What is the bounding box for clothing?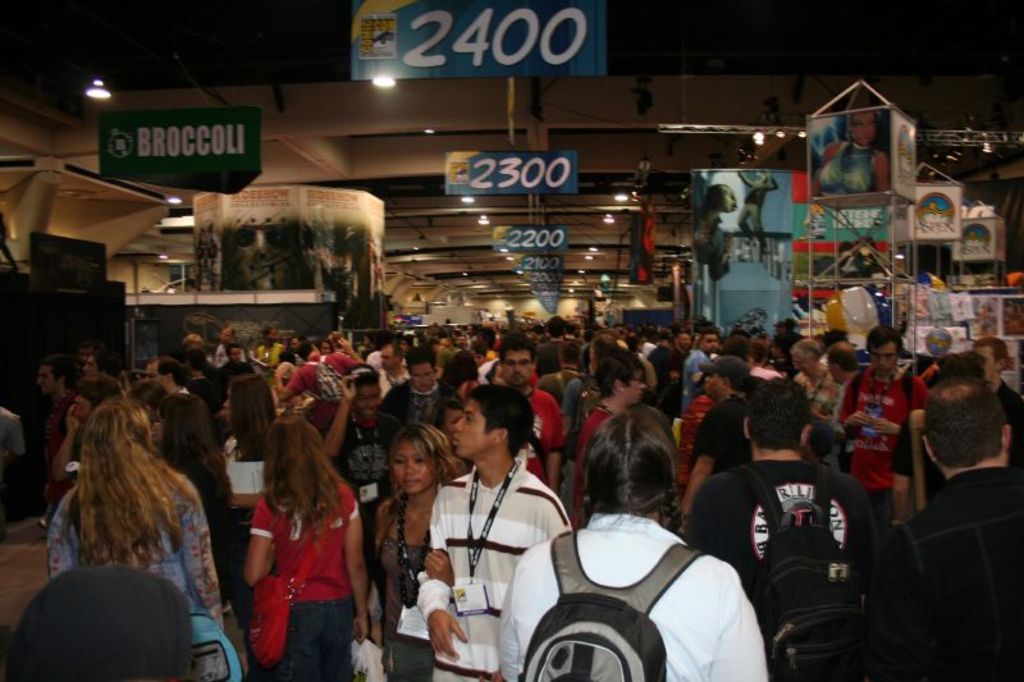
bbox=[750, 367, 785, 394].
